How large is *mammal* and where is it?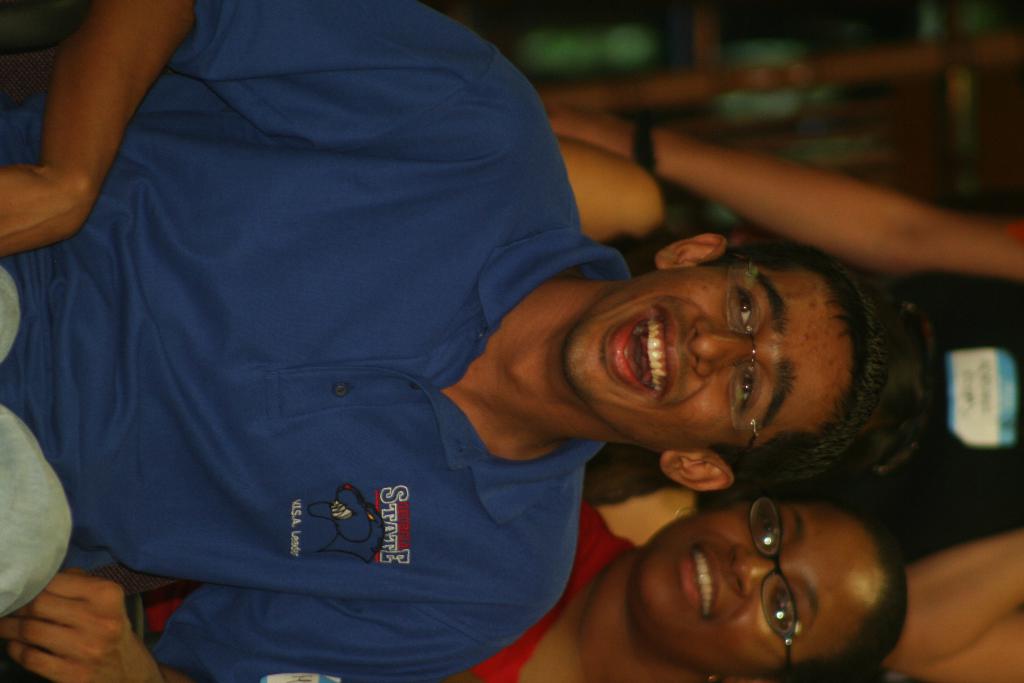
Bounding box: crop(0, 469, 897, 682).
